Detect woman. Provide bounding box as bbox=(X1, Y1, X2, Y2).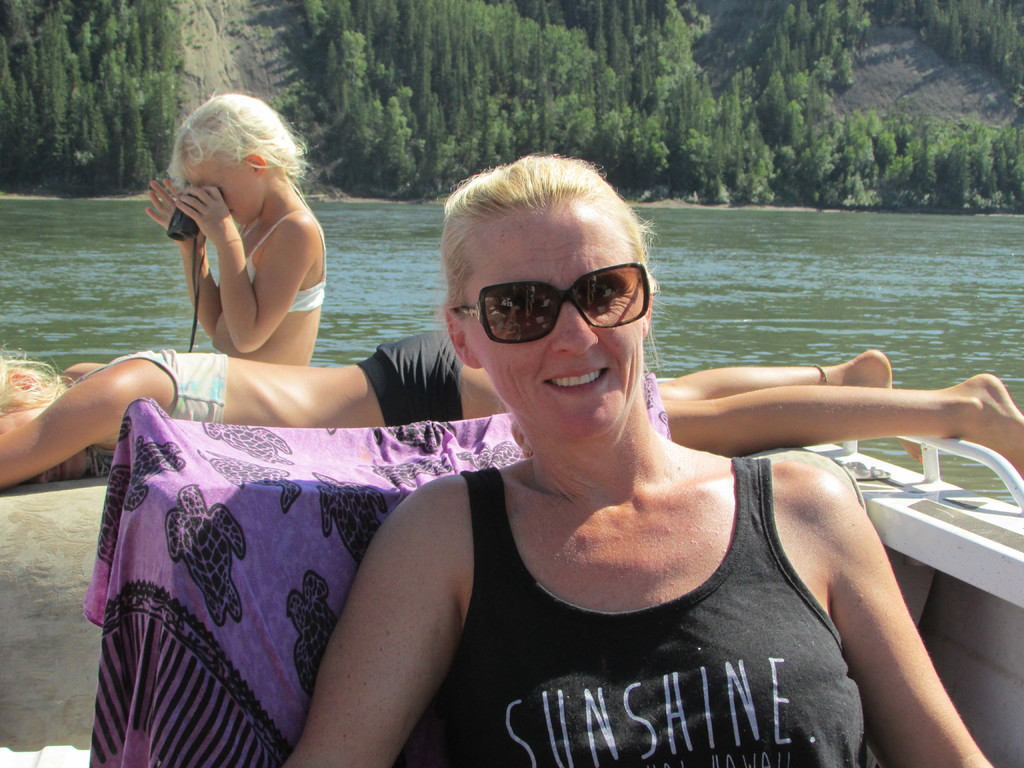
bbox=(0, 324, 1022, 495).
